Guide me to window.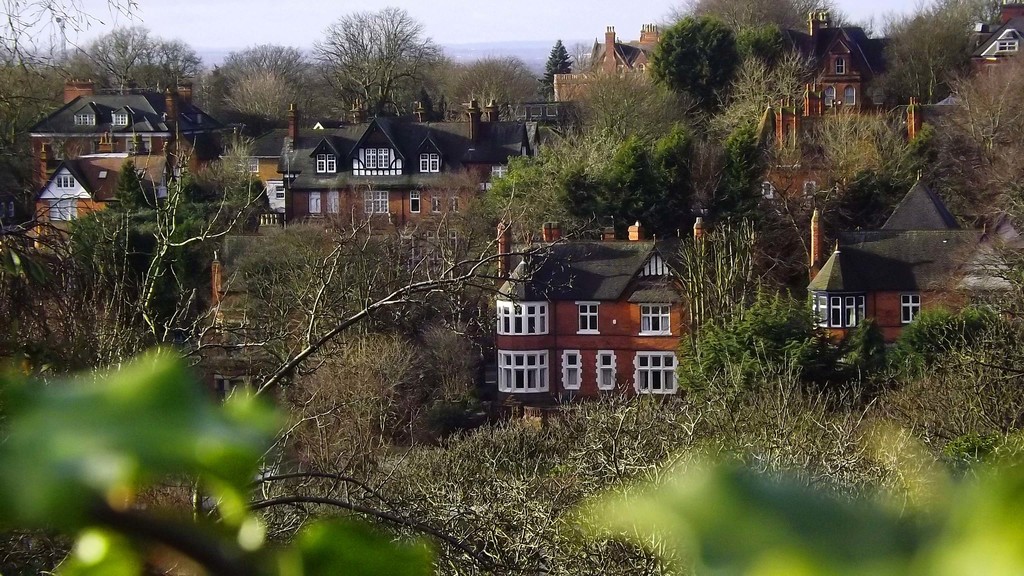
Guidance: (x1=813, y1=287, x2=869, y2=328).
